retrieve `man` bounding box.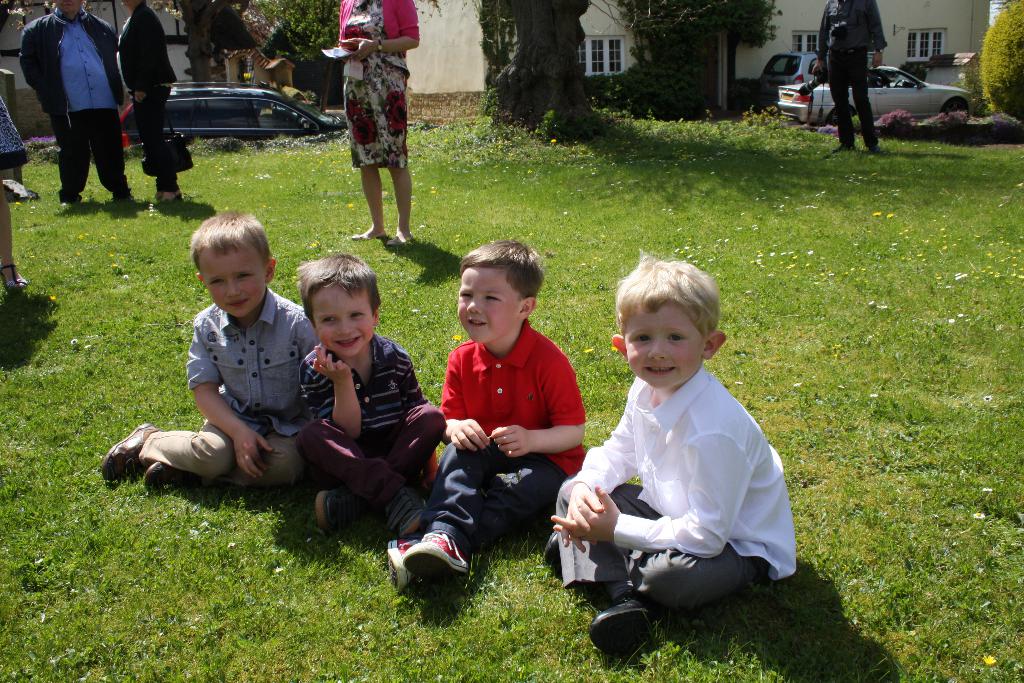
Bounding box: 19/0/117/197.
